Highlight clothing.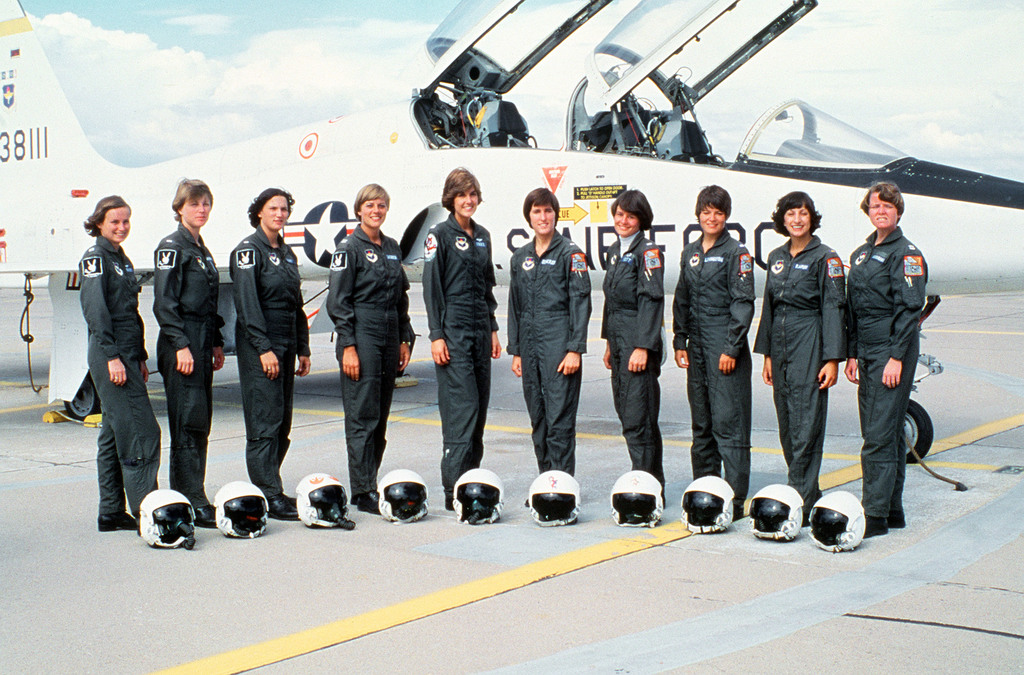
Highlighted region: x1=671, y1=231, x2=759, y2=509.
